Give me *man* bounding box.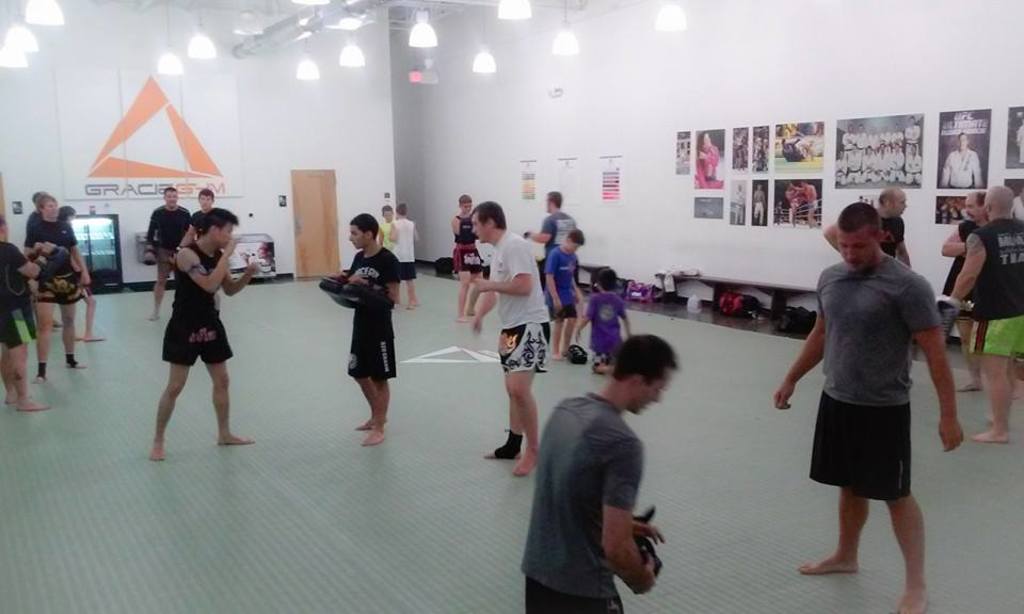
bbox(770, 204, 967, 613).
